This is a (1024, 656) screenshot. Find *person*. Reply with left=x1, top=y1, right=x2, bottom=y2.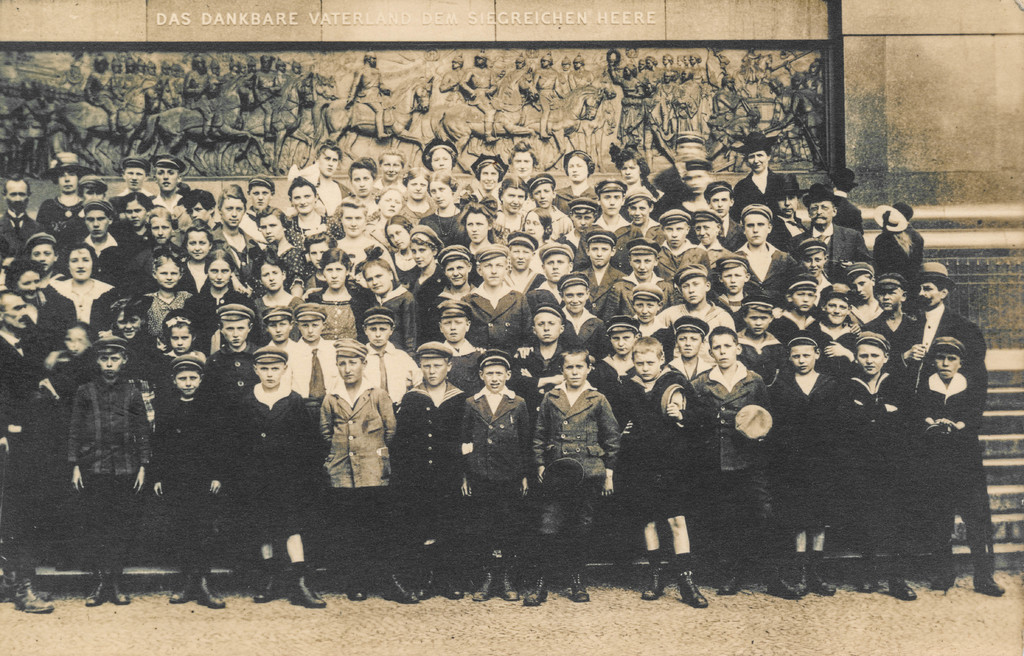
left=848, top=257, right=878, bottom=309.
